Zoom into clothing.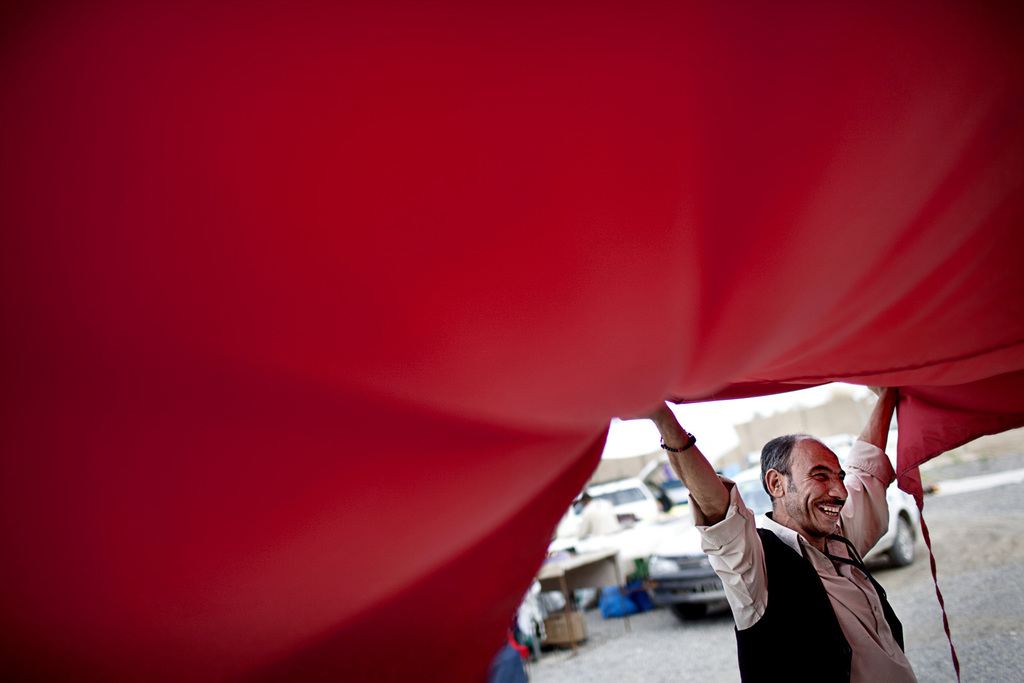
Zoom target: detection(682, 435, 913, 682).
